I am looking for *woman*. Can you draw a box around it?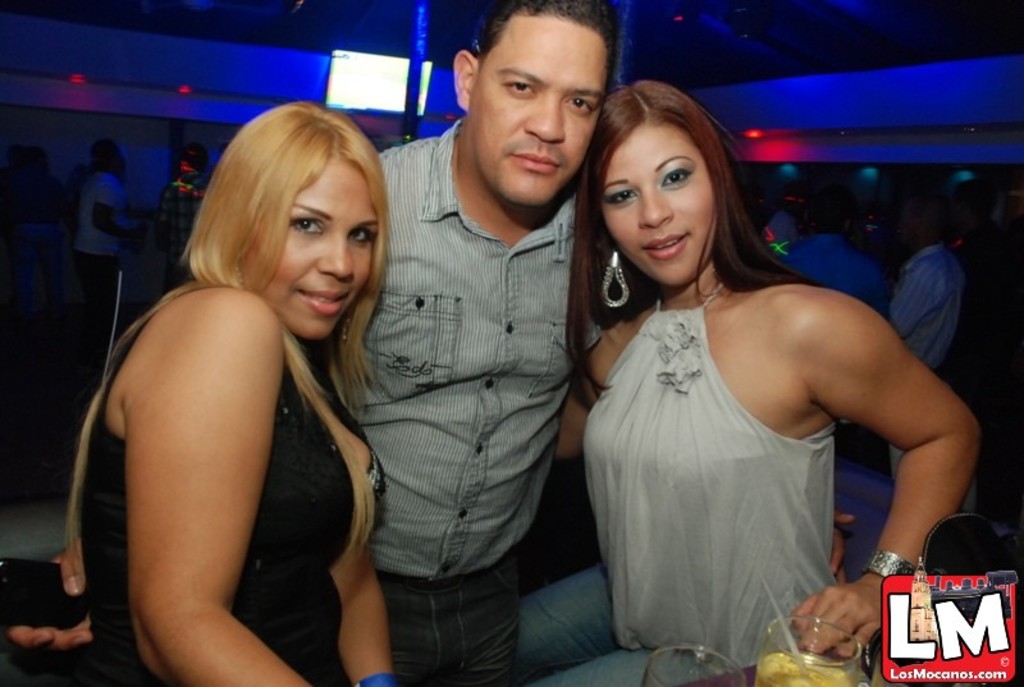
Sure, the bounding box is 82/99/401/686.
